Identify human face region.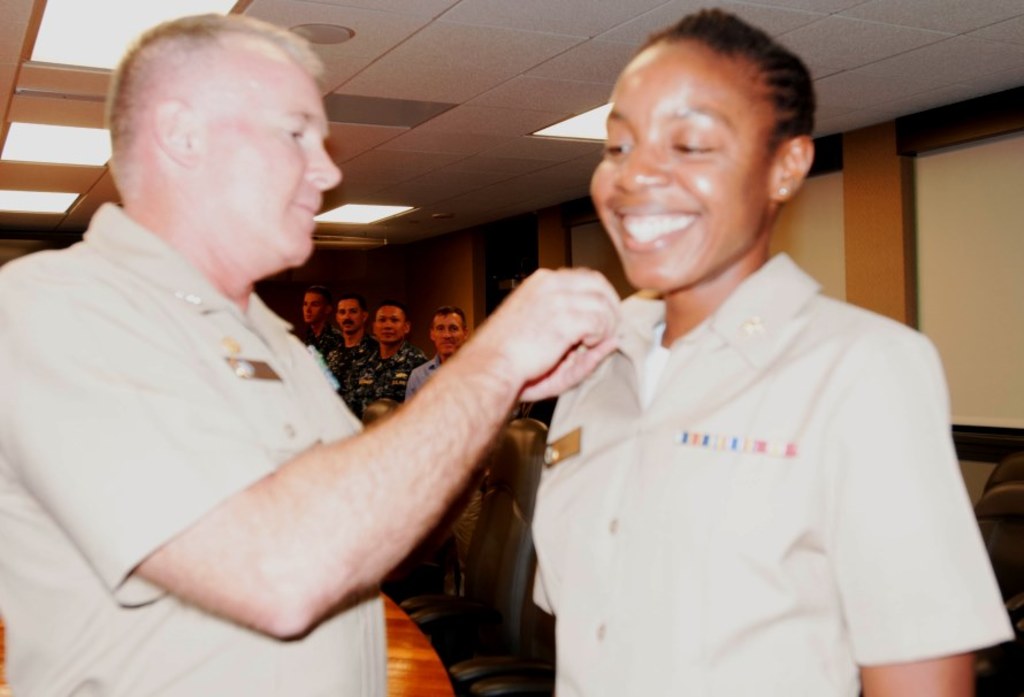
Region: l=434, t=313, r=463, b=355.
